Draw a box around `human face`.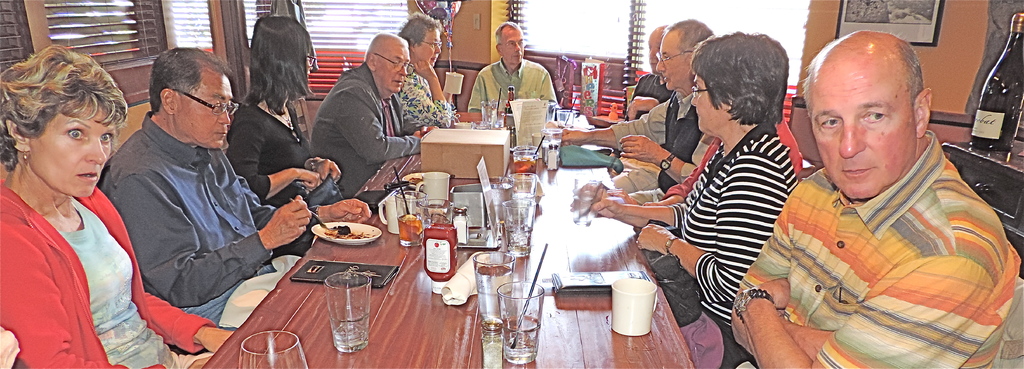
x1=304, y1=49, x2=314, y2=79.
